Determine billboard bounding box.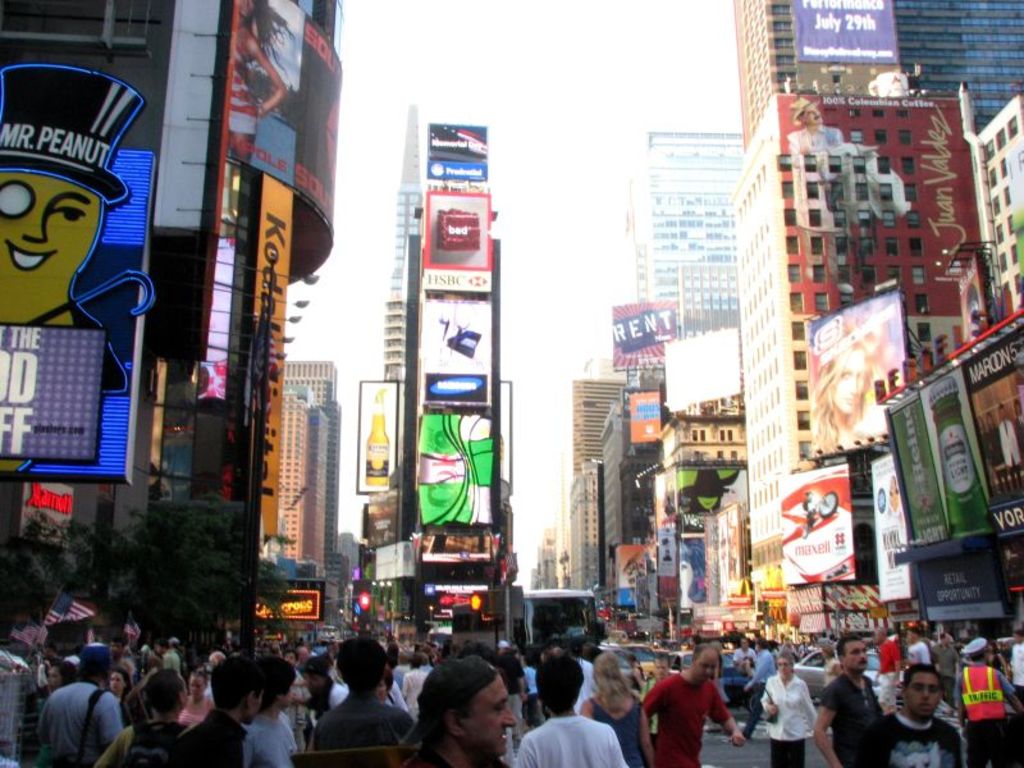
Determined: pyautogui.locateOnScreen(609, 545, 650, 607).
